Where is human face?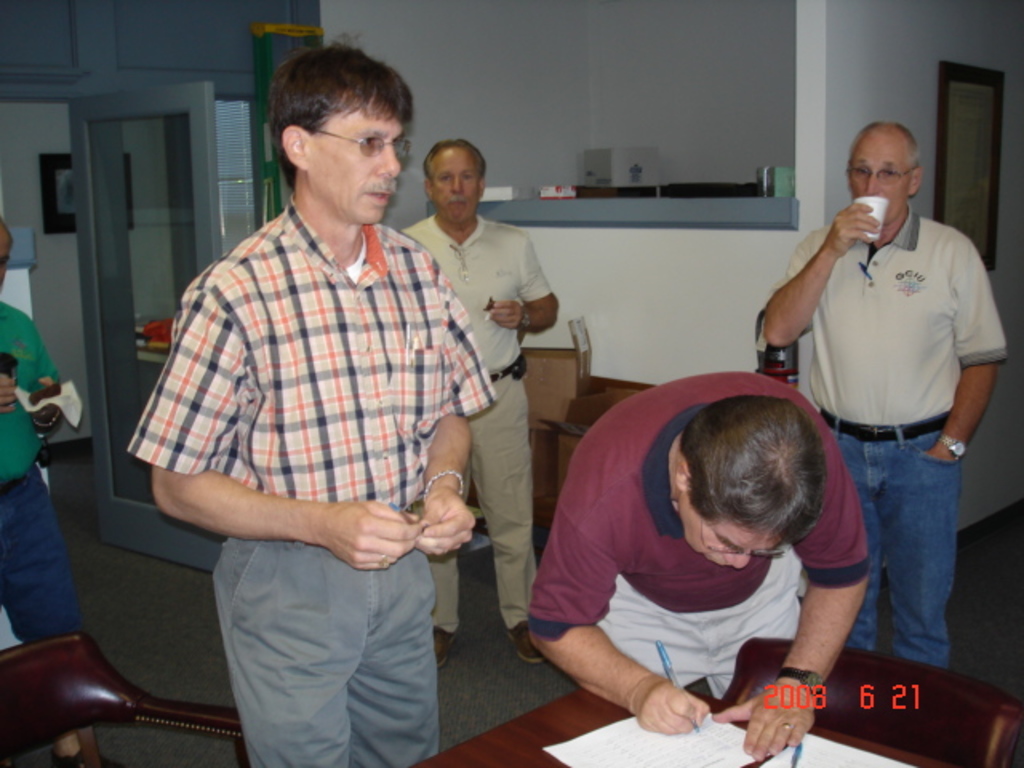
(left=683, top=491, right=778, bottom=566).
